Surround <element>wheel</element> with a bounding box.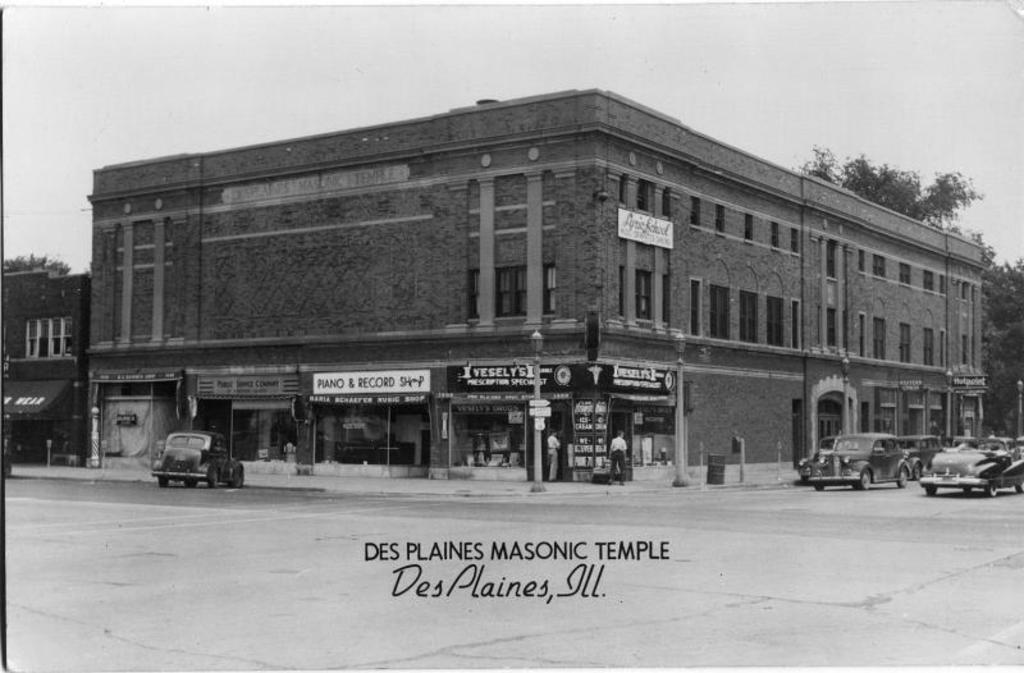
<region>229, 467, 242, 487</region>.
